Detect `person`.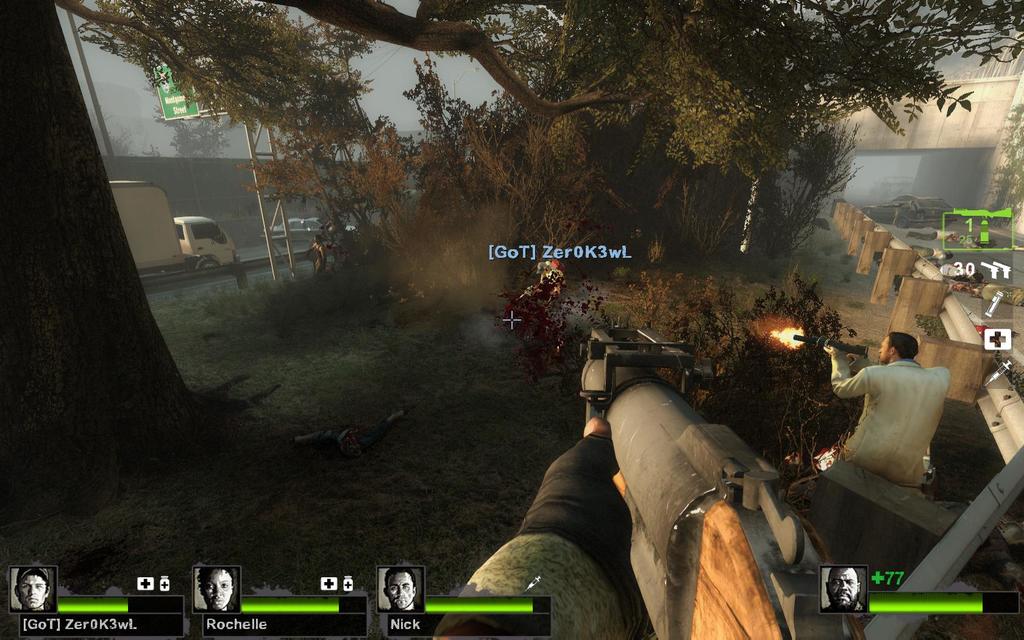
Detected at rect(824, 557, 863, 618).
